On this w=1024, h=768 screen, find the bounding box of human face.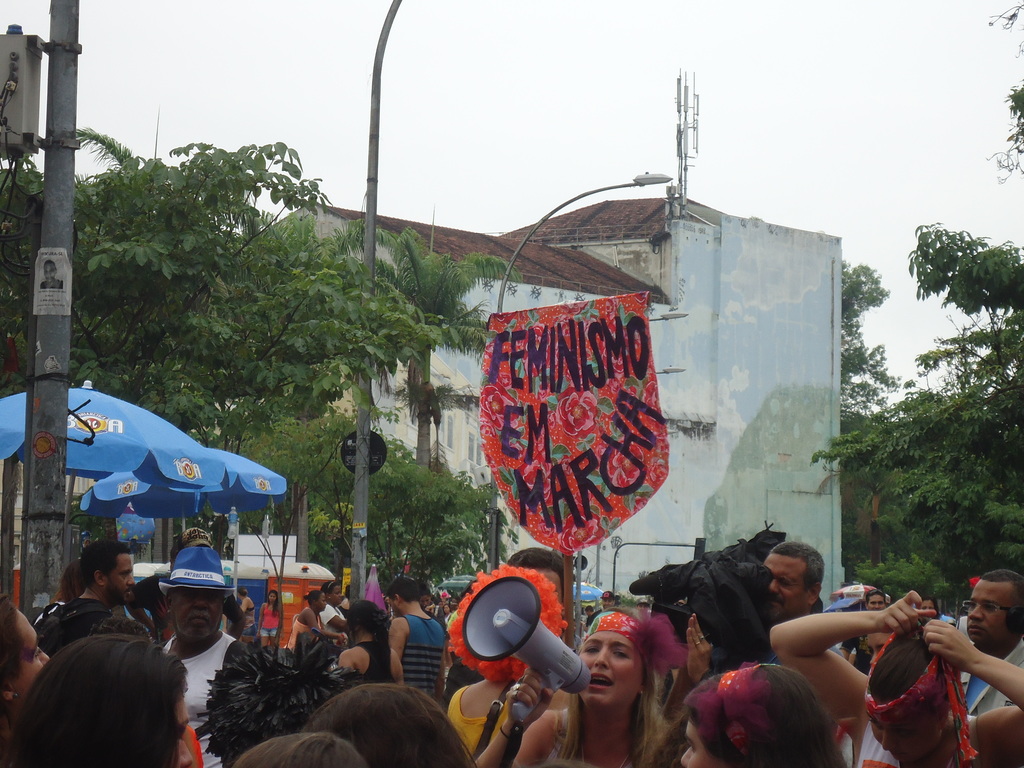
Bounding box: box=[968, 582, 1012, 643].
